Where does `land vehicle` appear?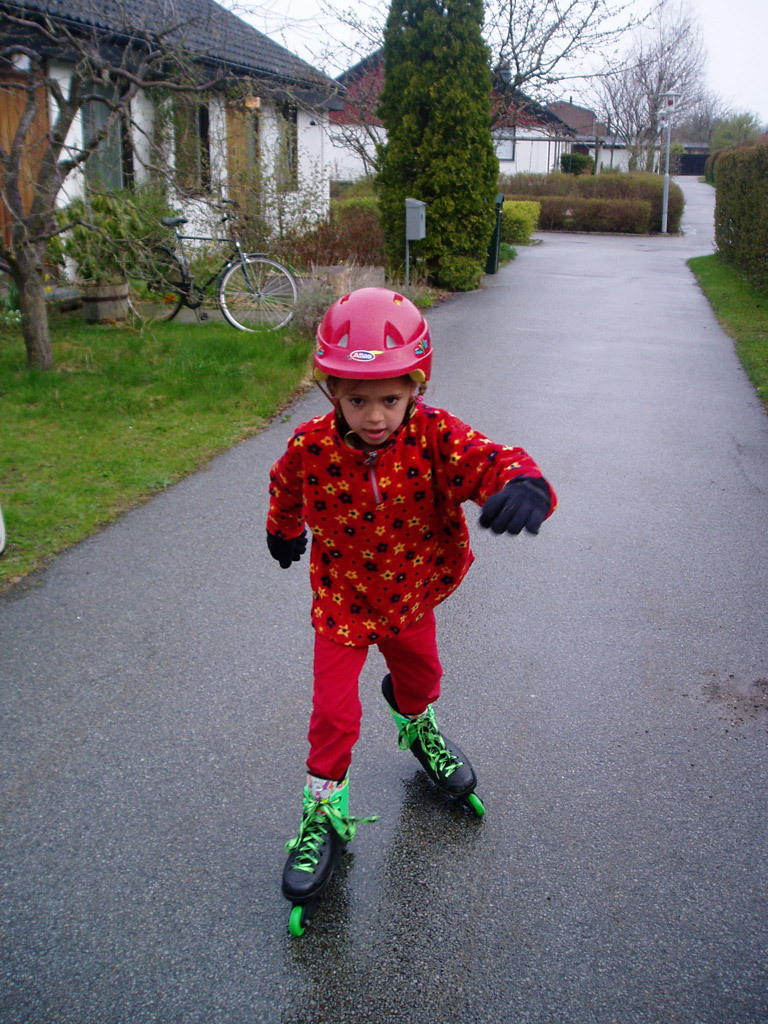
Appears at x1=129, y1=196, x2=298, y2=333.
